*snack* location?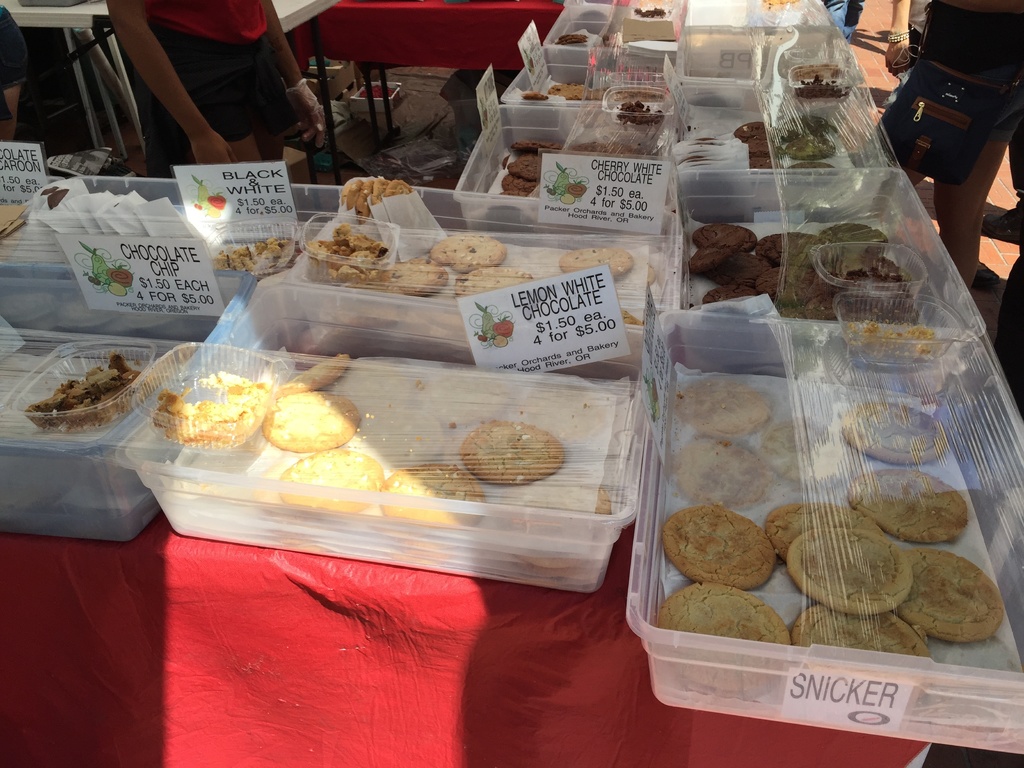
box(277, 354, 344, 403)
